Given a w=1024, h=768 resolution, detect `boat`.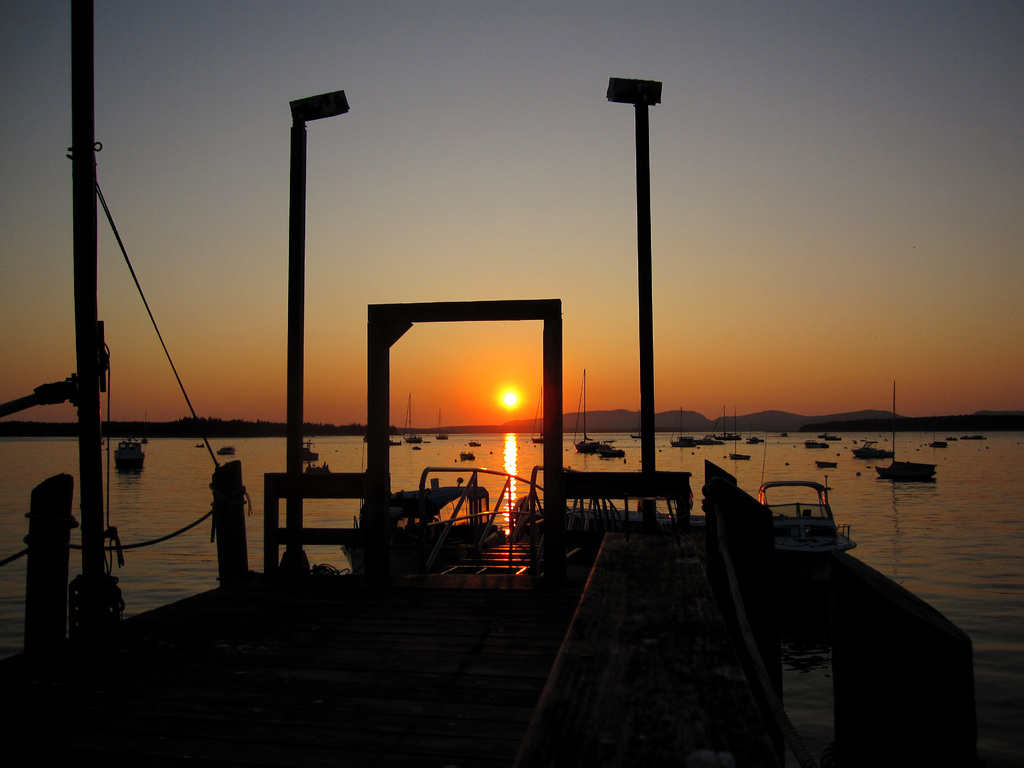
[669,404,704,450].
